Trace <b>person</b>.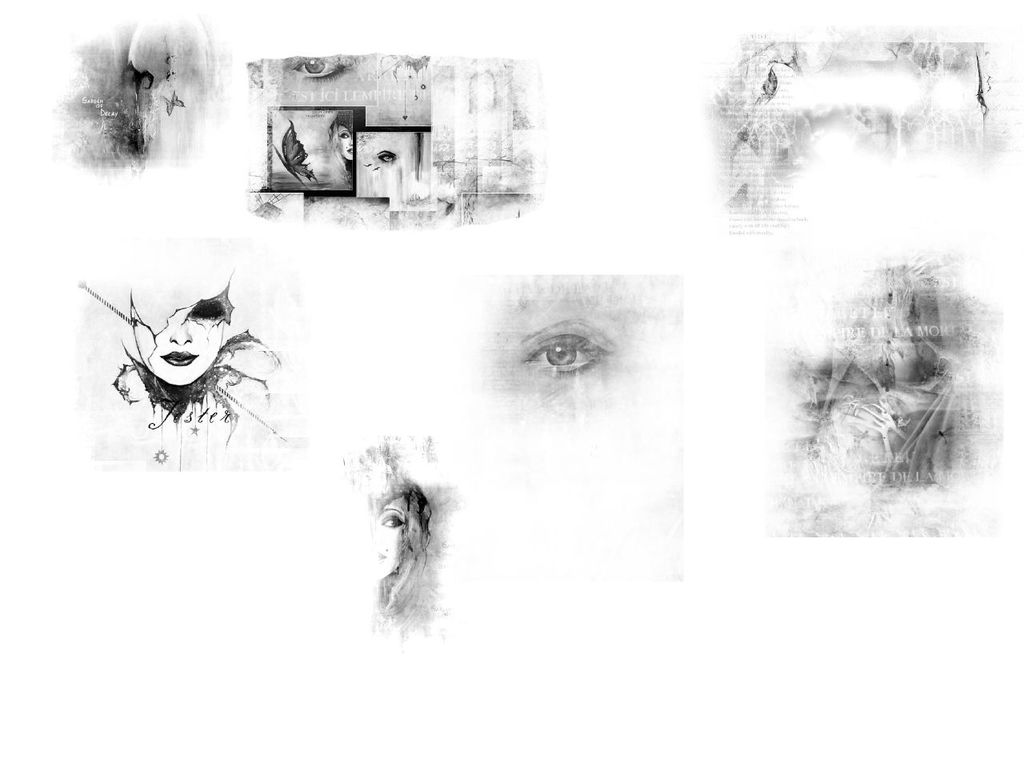
Traced to rect(368, 475, 440, 616).
